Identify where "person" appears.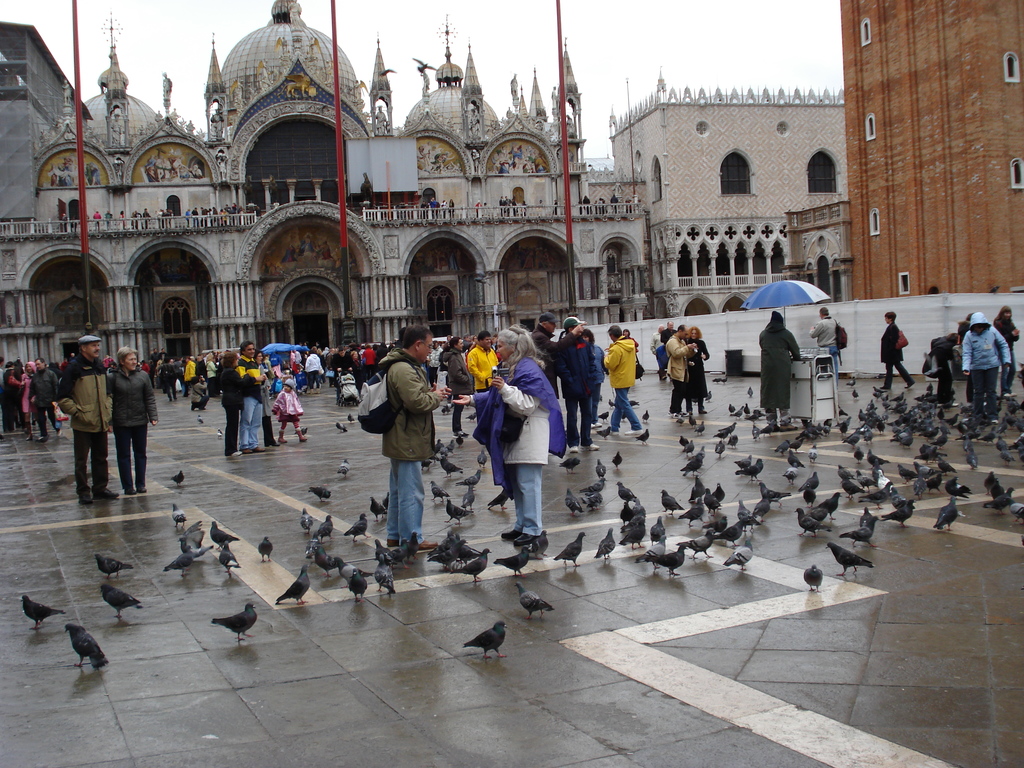
Appears at 438:332:469:433.
